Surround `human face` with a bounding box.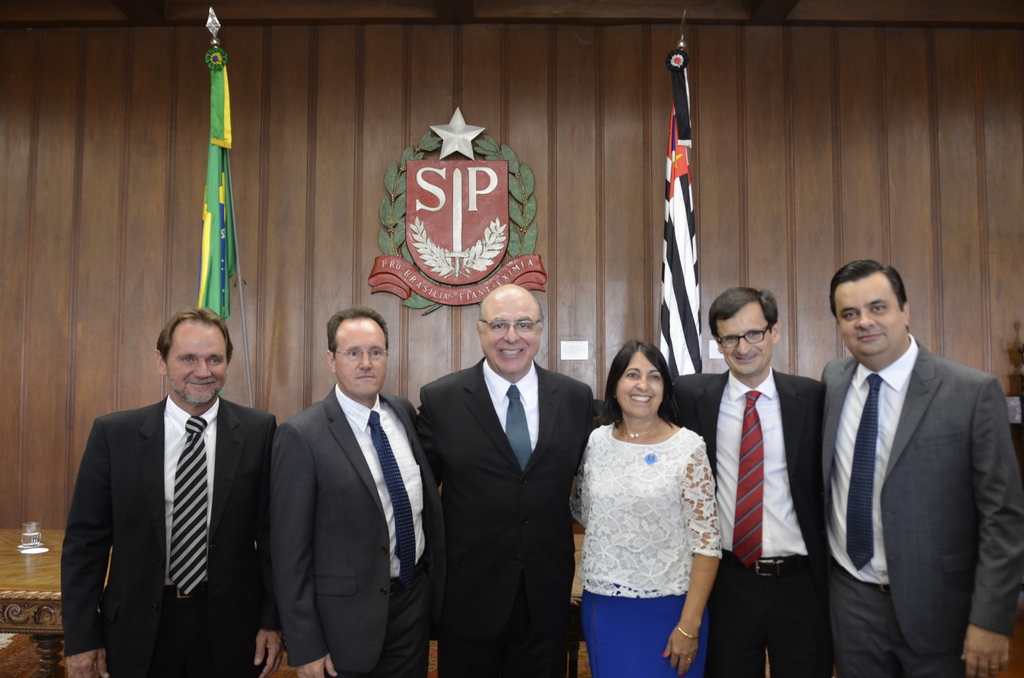
<region>833, 271, 902, 357</region>.
